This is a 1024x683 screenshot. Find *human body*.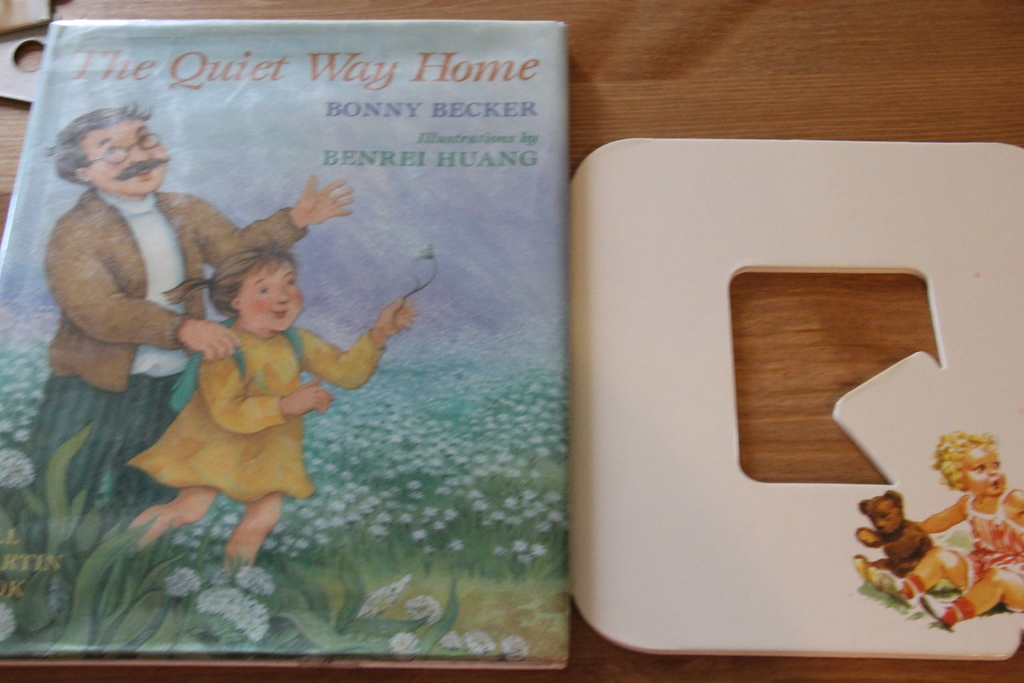
Bounding box: l=870, t=440, r=1023, b=629.
